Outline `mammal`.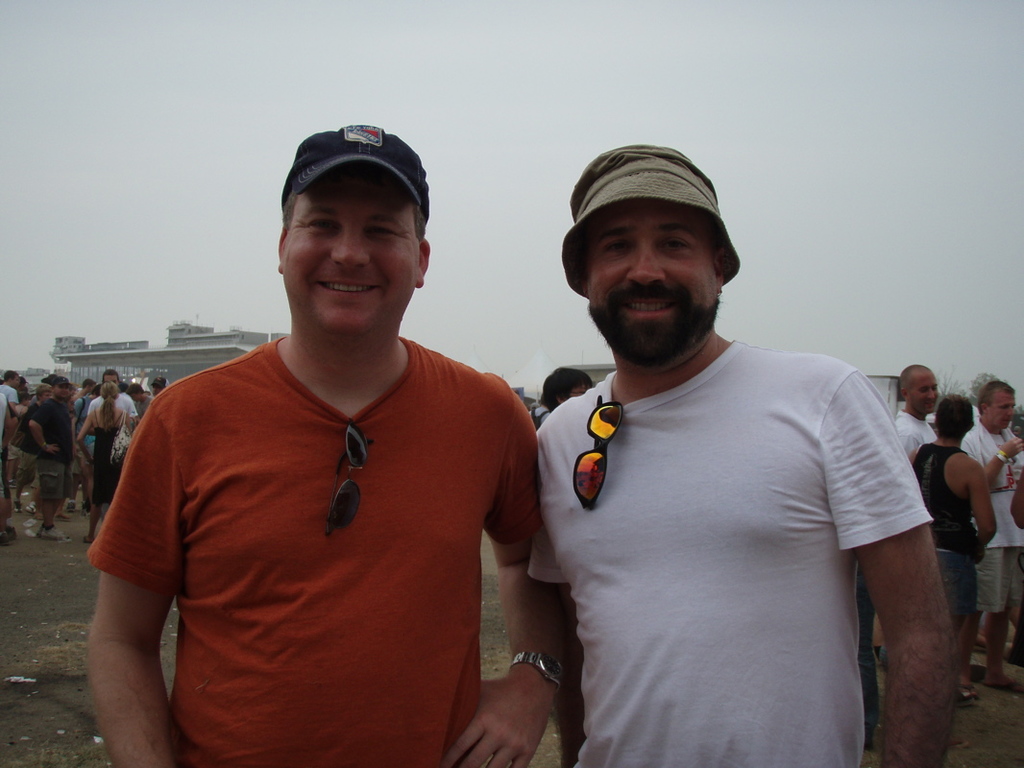
Outline: (108, 368, 125, 381).
